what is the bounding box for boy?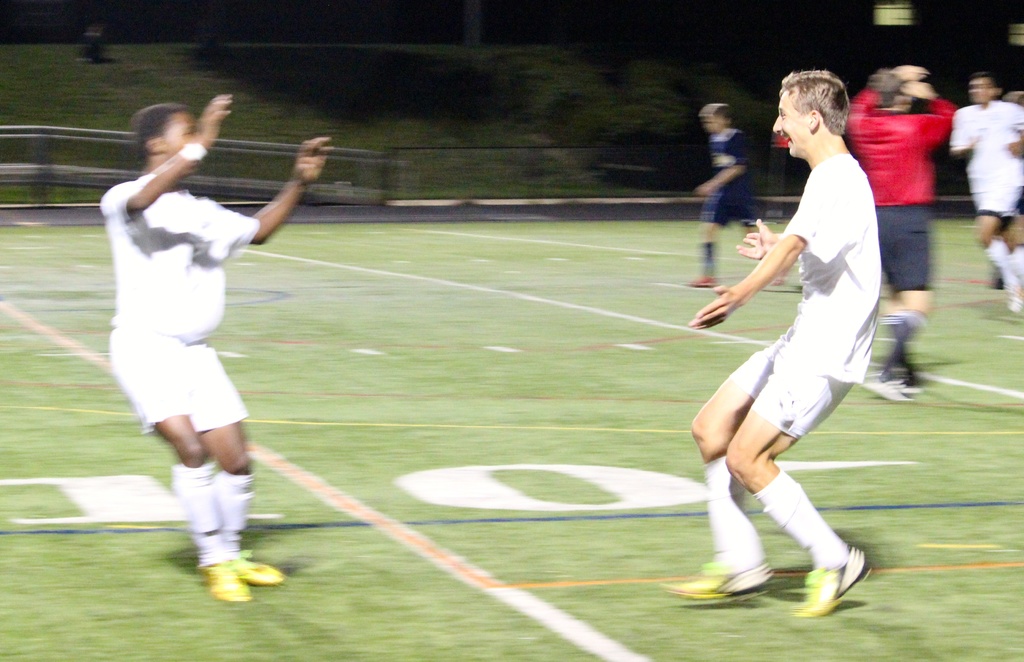
bbox=(79, 79, 303, 599).
